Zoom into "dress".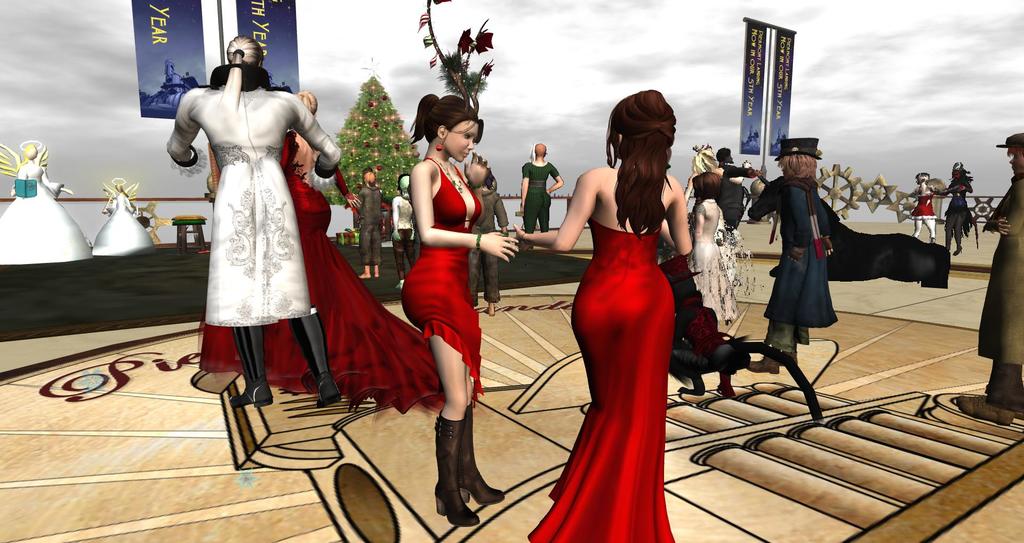
Zoom target: {"x1": 404, "y1": 156, "x2": 484, "y2": 400}.
